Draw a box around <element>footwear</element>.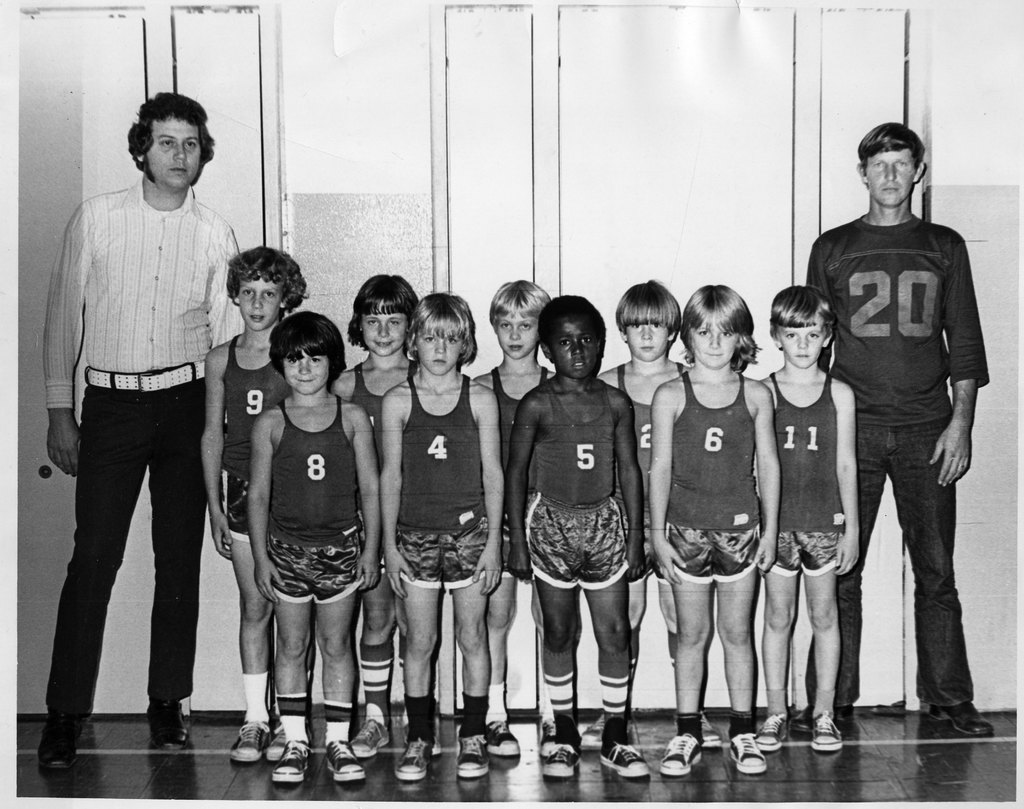
(810,709,844,751).
